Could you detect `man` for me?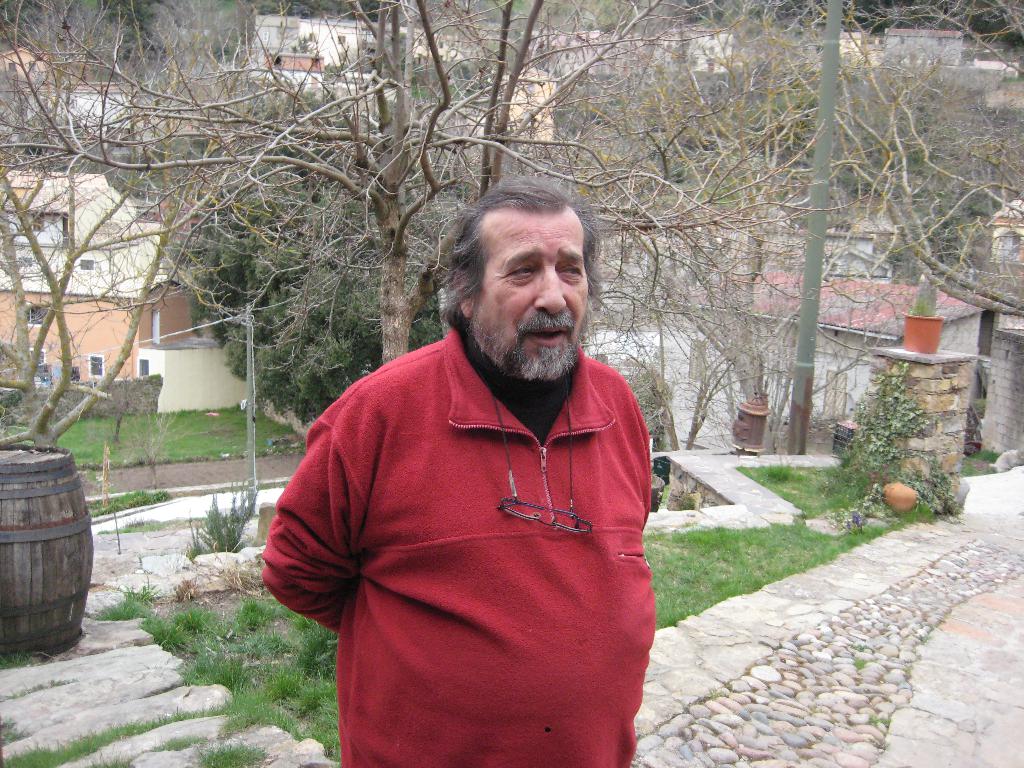
Detection result: pyautogui.locateOnScreen(276, 173, 680, 763).
